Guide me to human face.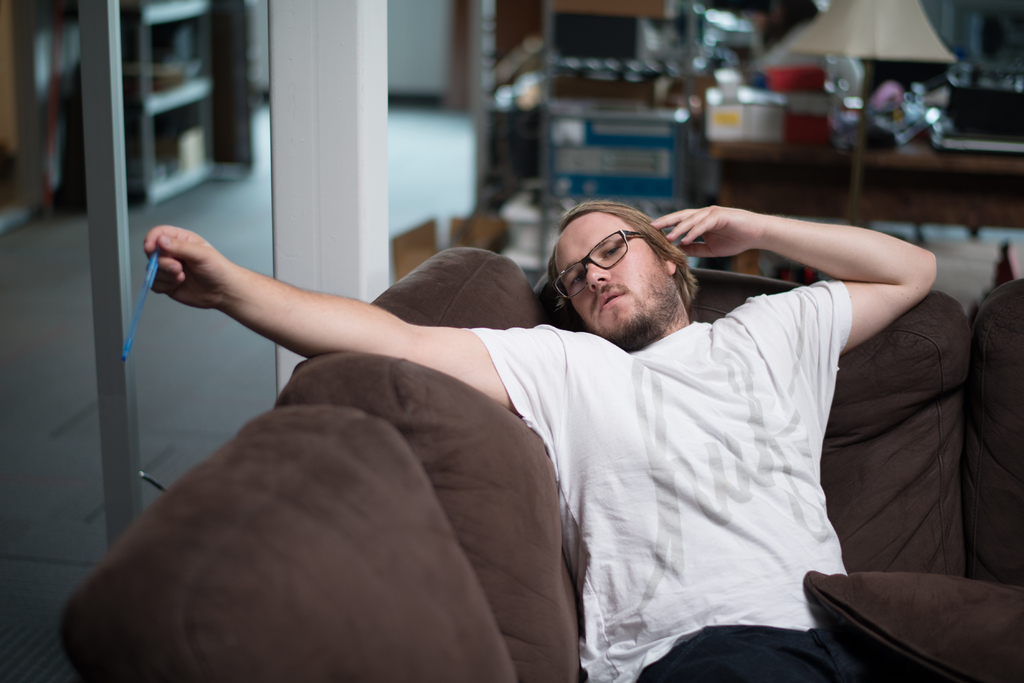
Guidance: <region>553, 206, 662, 344</region>.
